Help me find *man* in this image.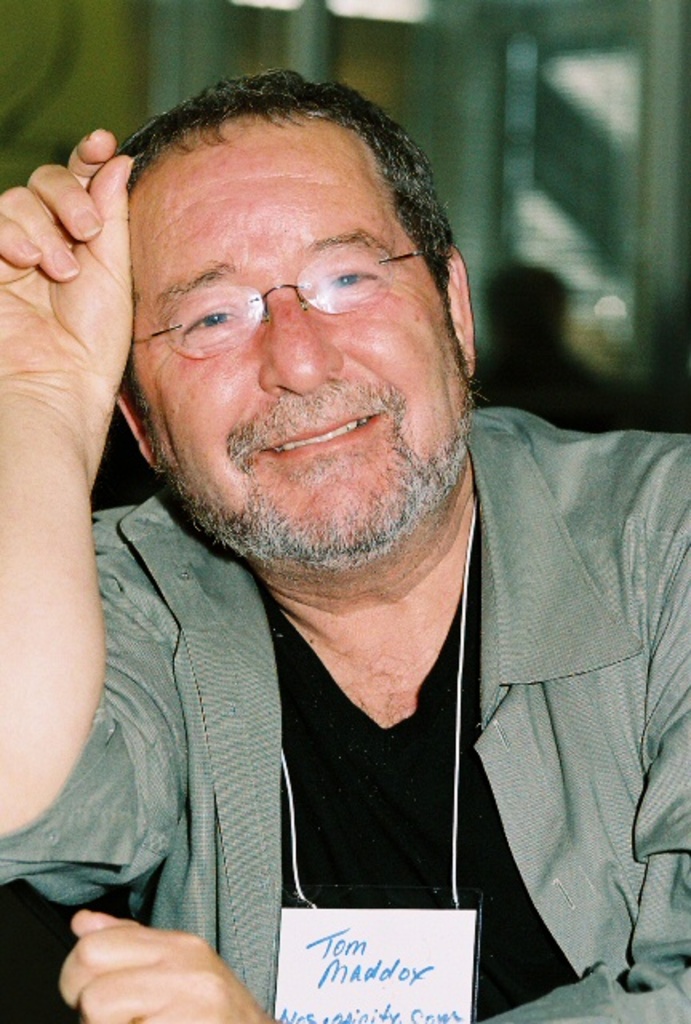
Found it: Rect(0, 66, 689, 1022).
